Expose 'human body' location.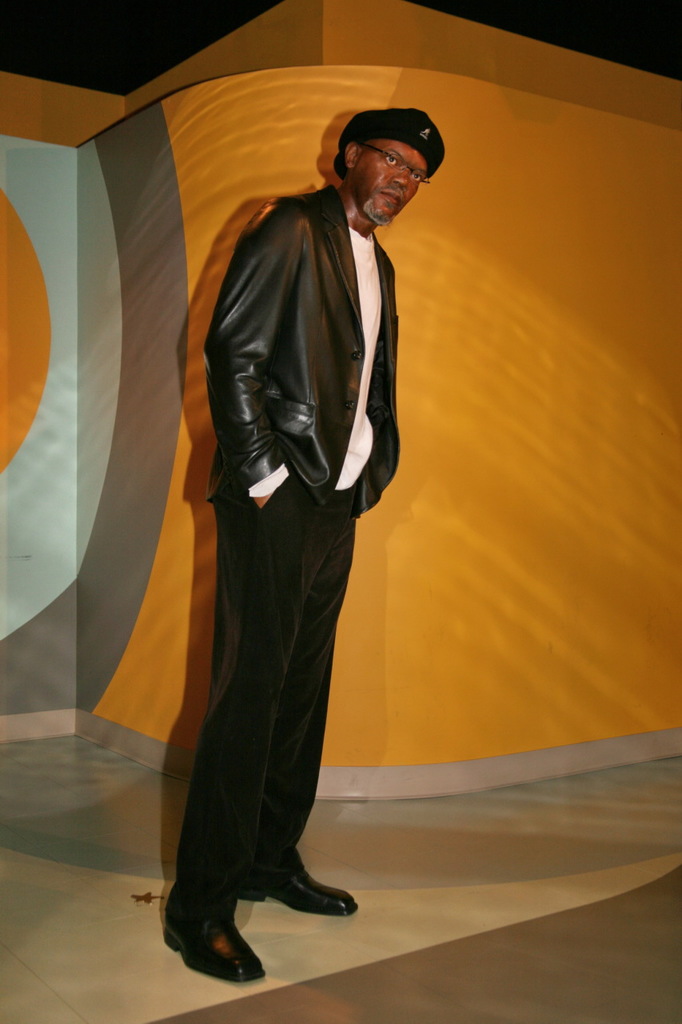
Exposed at select_region(162, 73, 407, 988).
